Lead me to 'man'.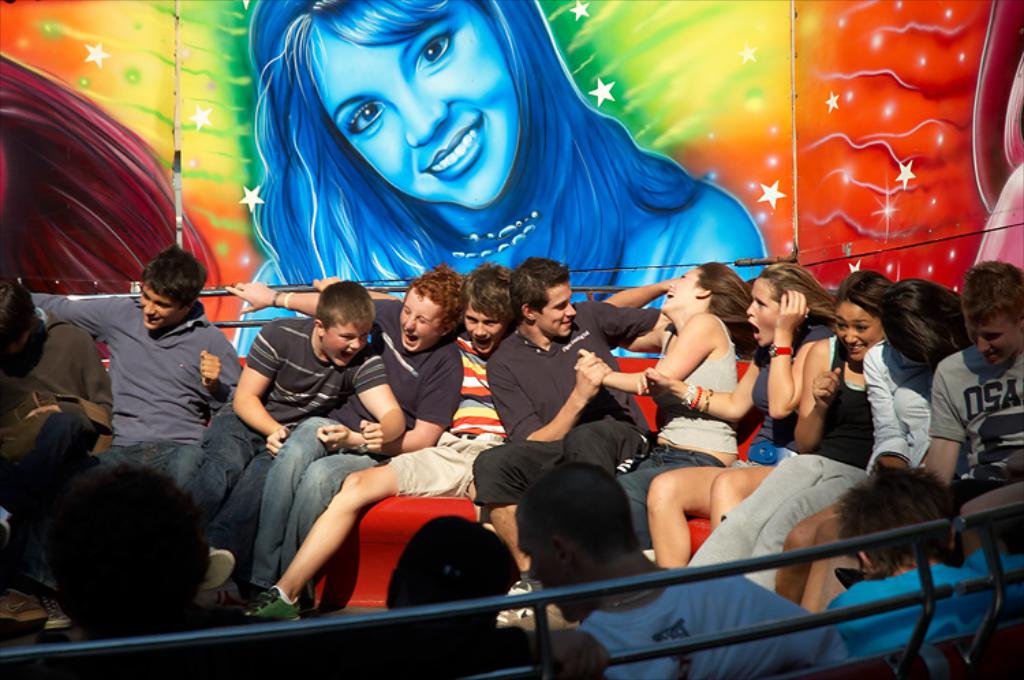
Lead to detection(918, 259, 1023, 552).
